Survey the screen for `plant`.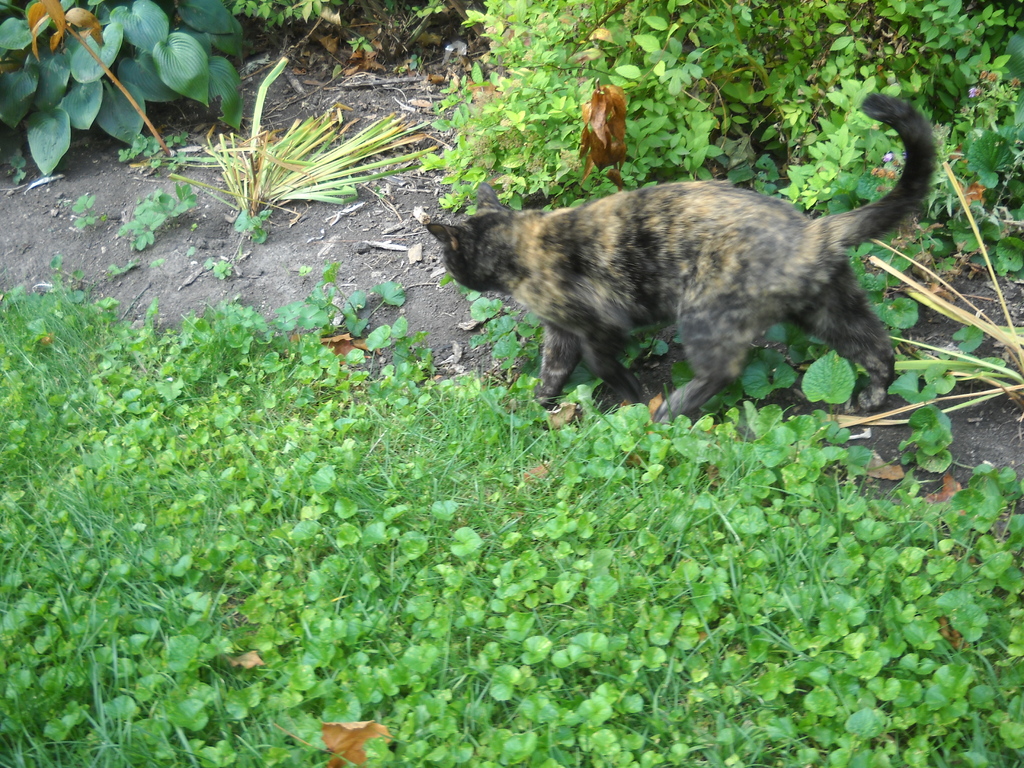
Survey found: bbox=(414, 0, 449, 16).
